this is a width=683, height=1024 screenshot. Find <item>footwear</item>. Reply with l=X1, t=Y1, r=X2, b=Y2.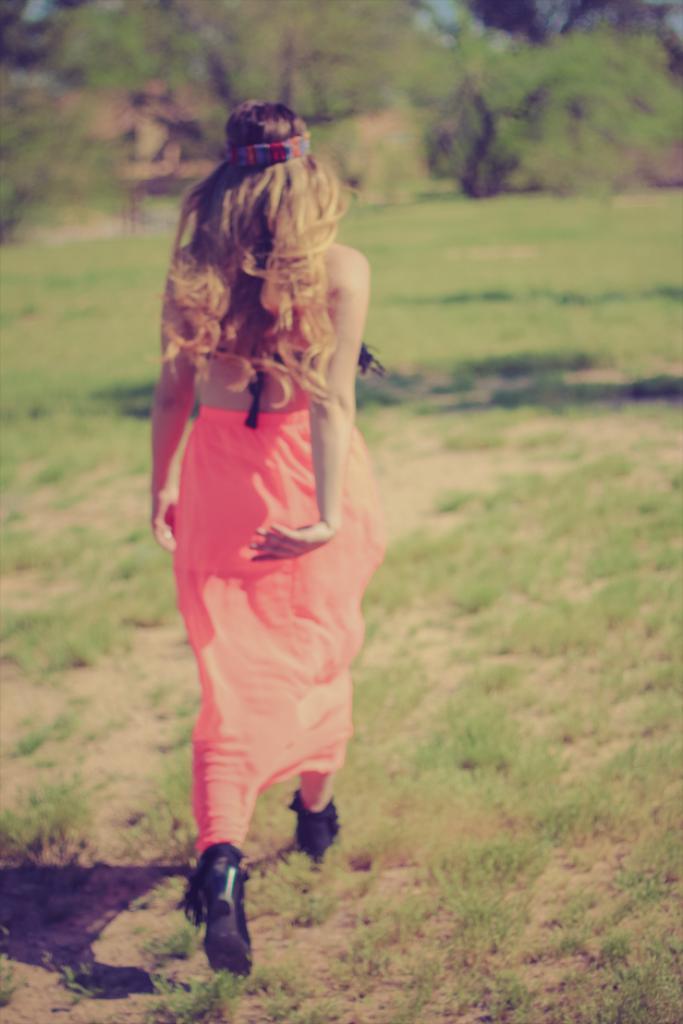
l=289, t=792, r=344, b=858.
